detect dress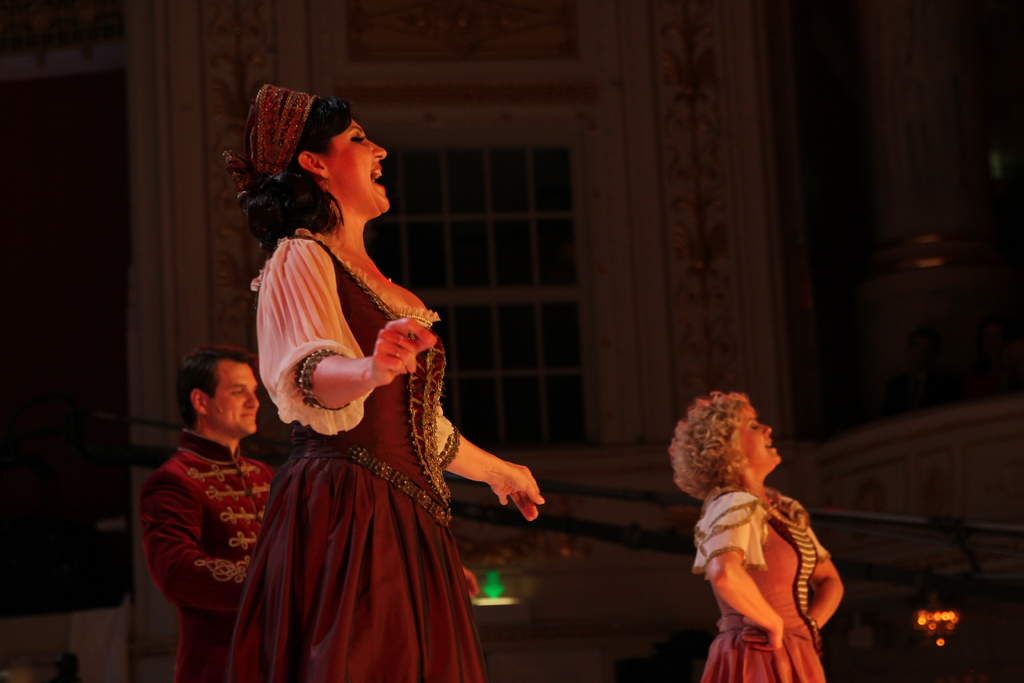
[x1=219, y1=238, x2=493, y2=682]
